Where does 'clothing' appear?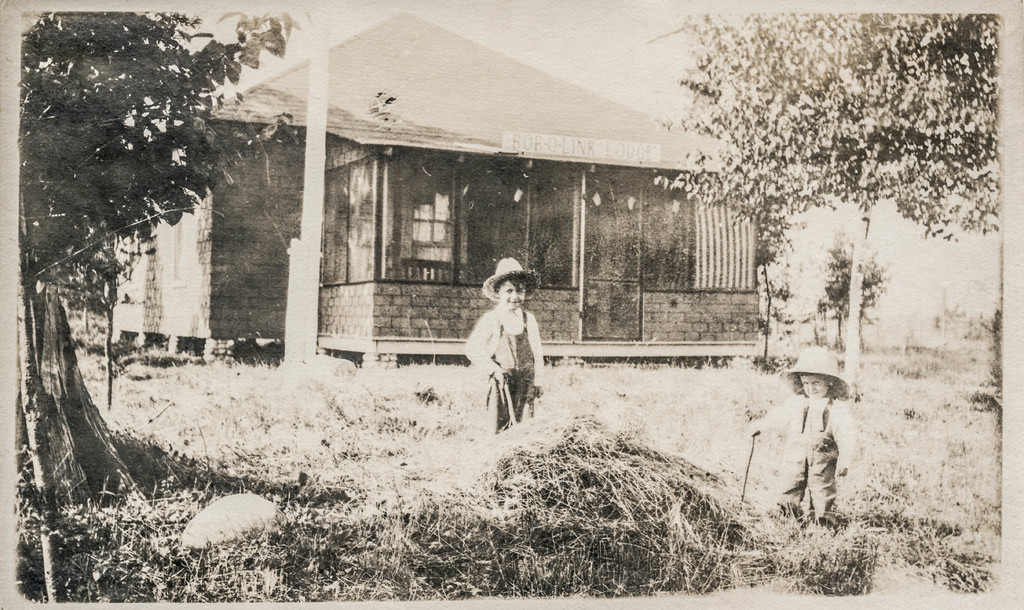
Appears at (465,299,554,434).
